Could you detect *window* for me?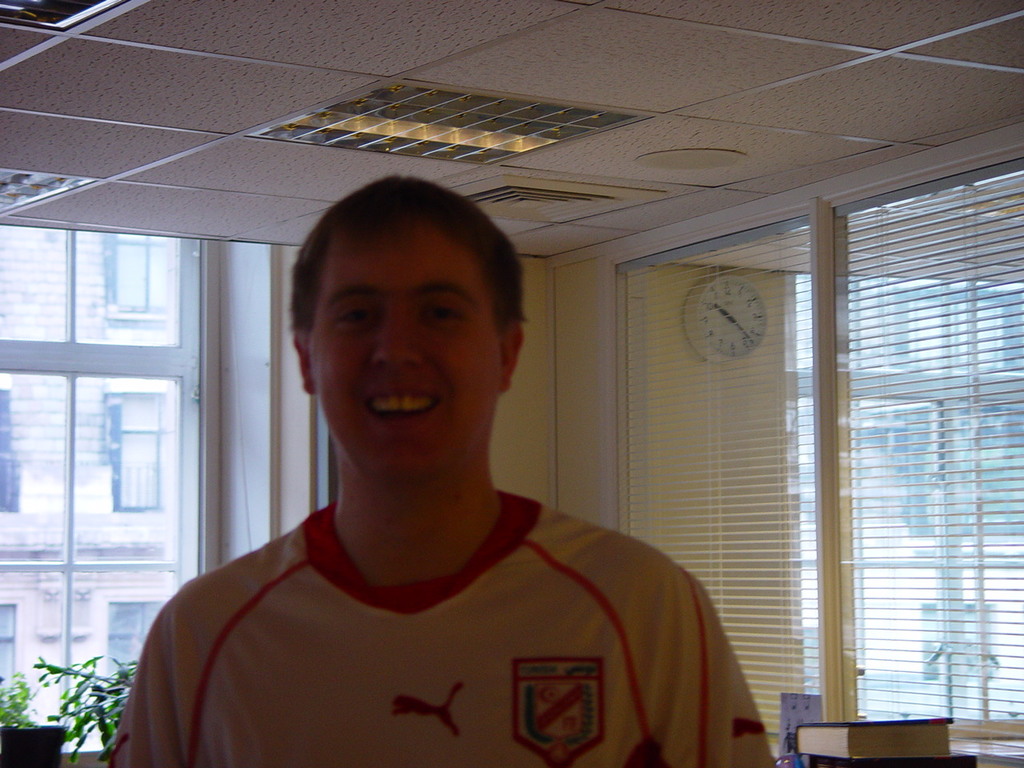
Detection result: x1=0, y1=604, x2=20, y2=696.
